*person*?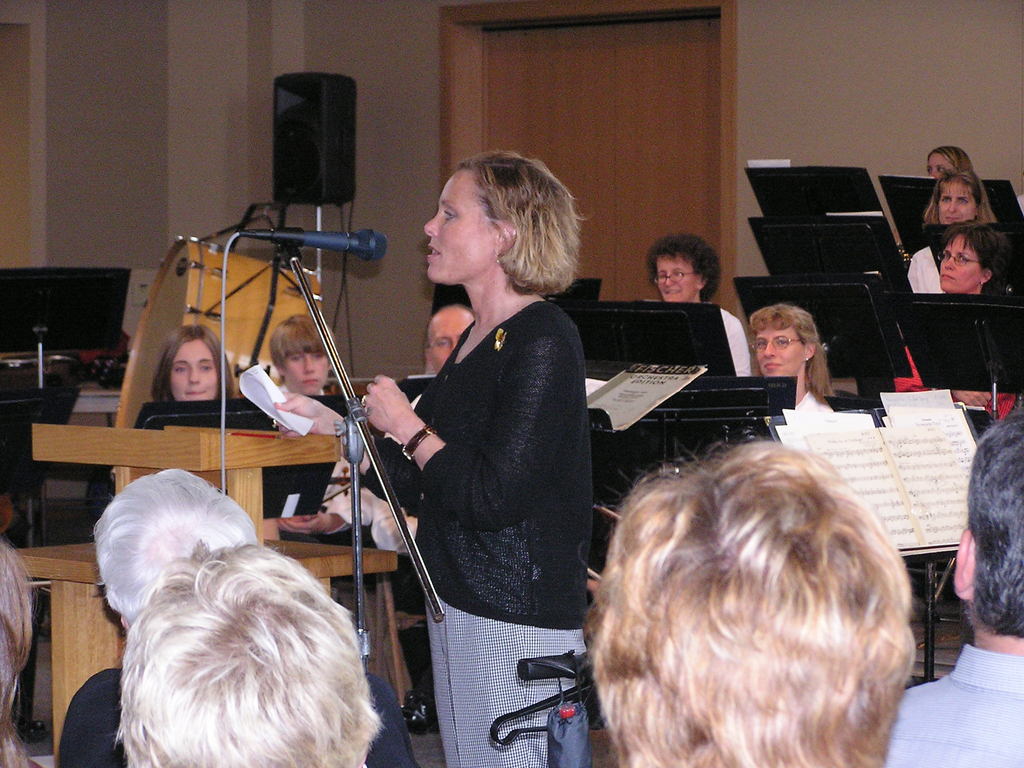
(left=590, top=421, right=920, bottom=767)
